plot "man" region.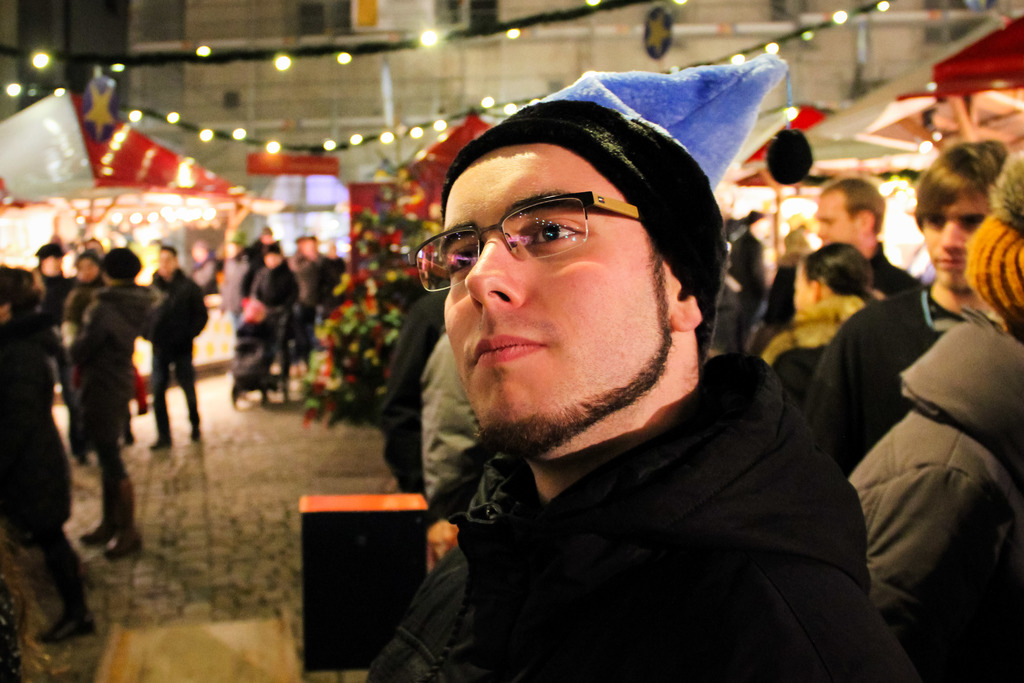
Plotted at l=148, t=247, r=223, b=451.
